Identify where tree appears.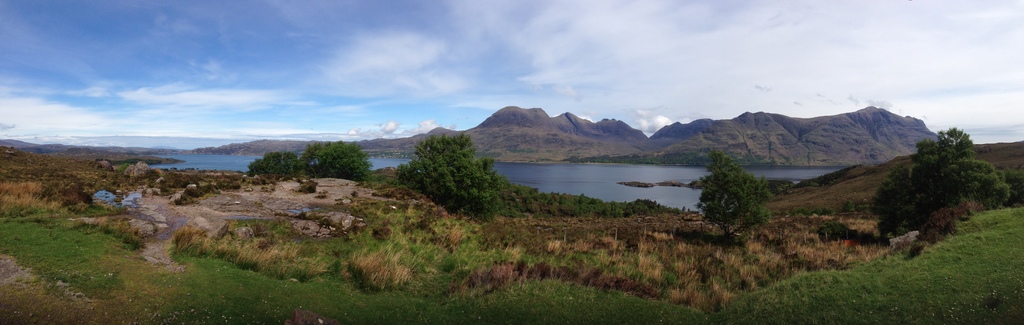
Appears at box=[249, 152, 299, 178].
